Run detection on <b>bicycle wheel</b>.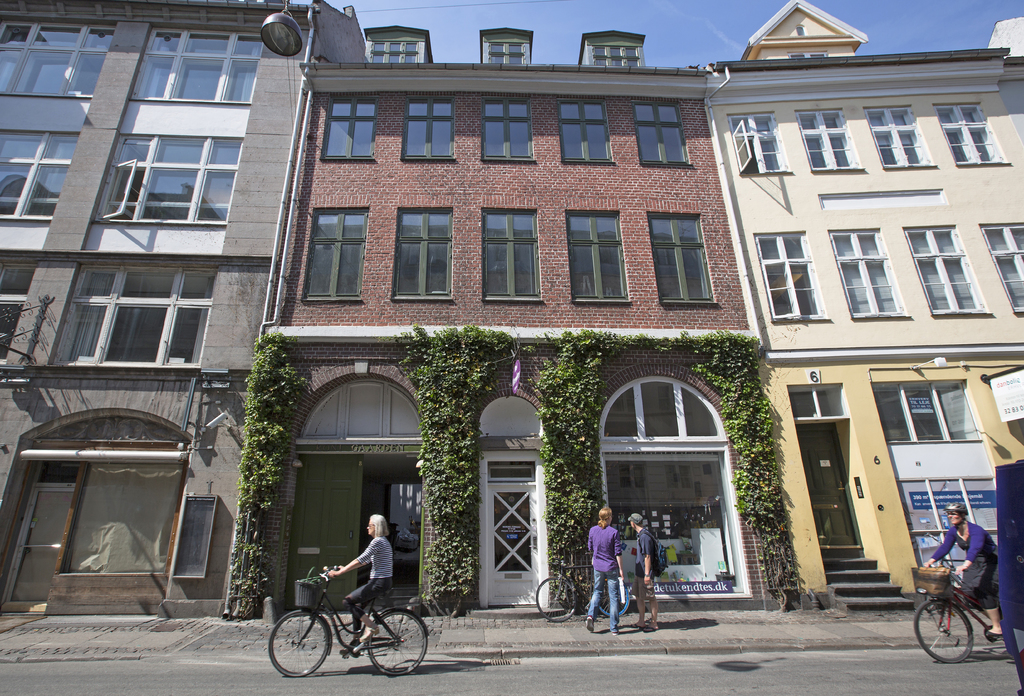
Result: (368, 613, 424, 686).
